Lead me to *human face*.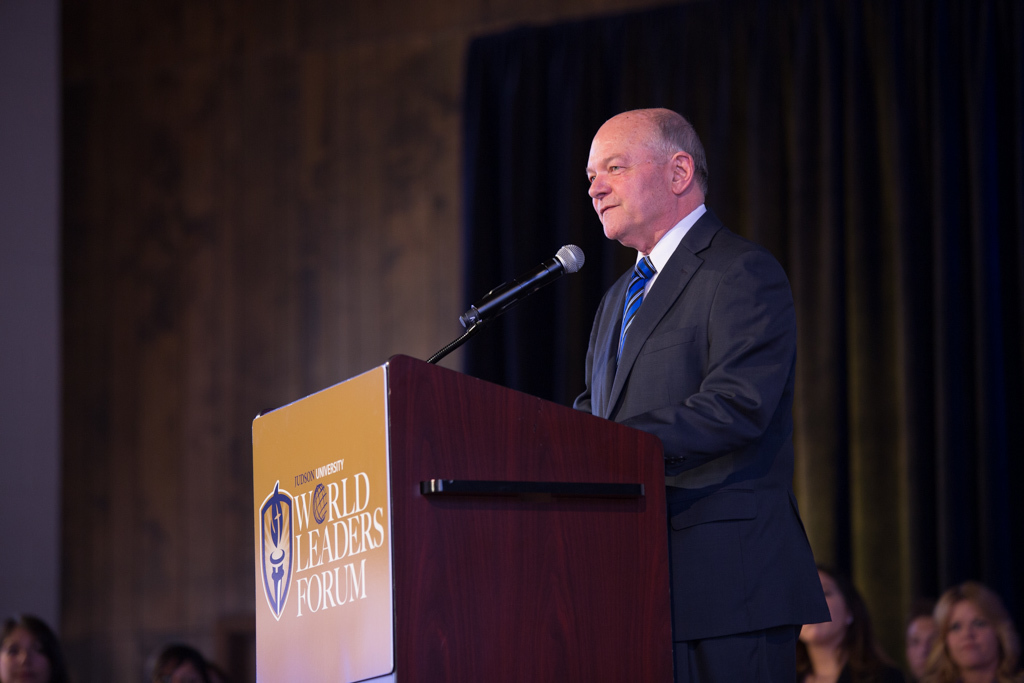
Lead to <bbox>580, 115, 667, 240</bbox>.
